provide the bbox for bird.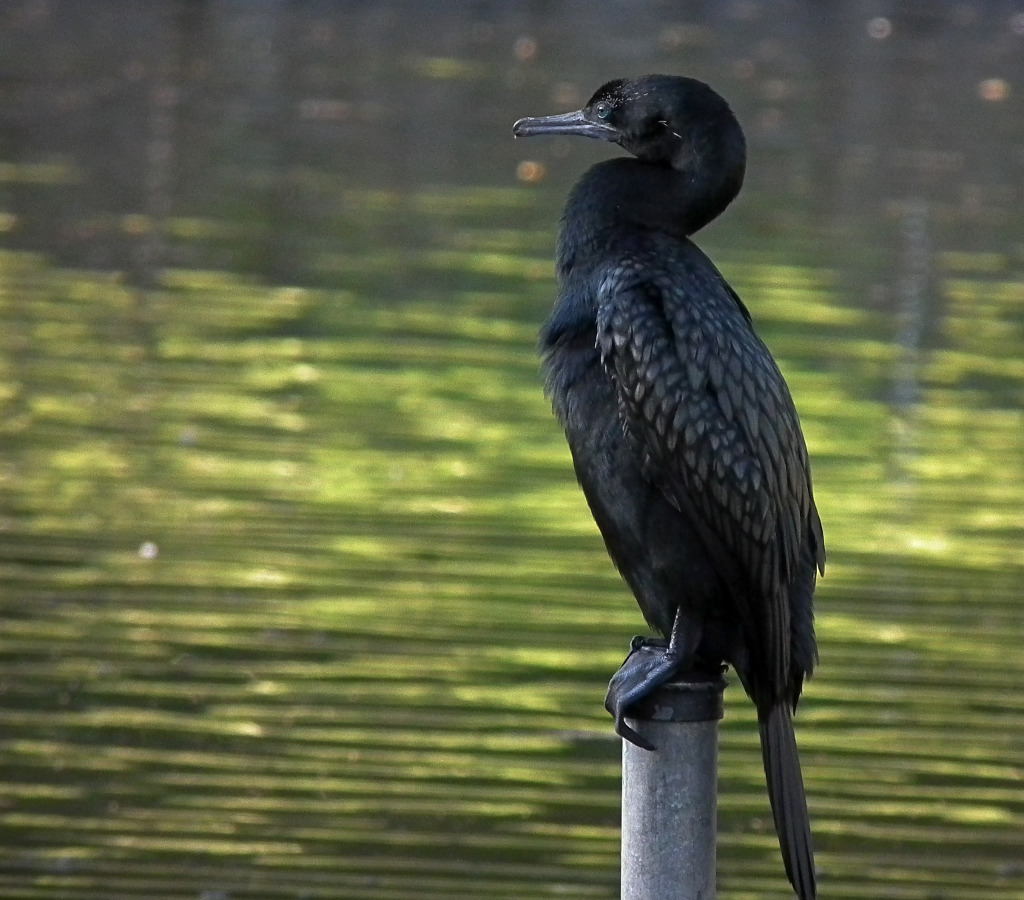
detection(502, 76, 828, 828).
